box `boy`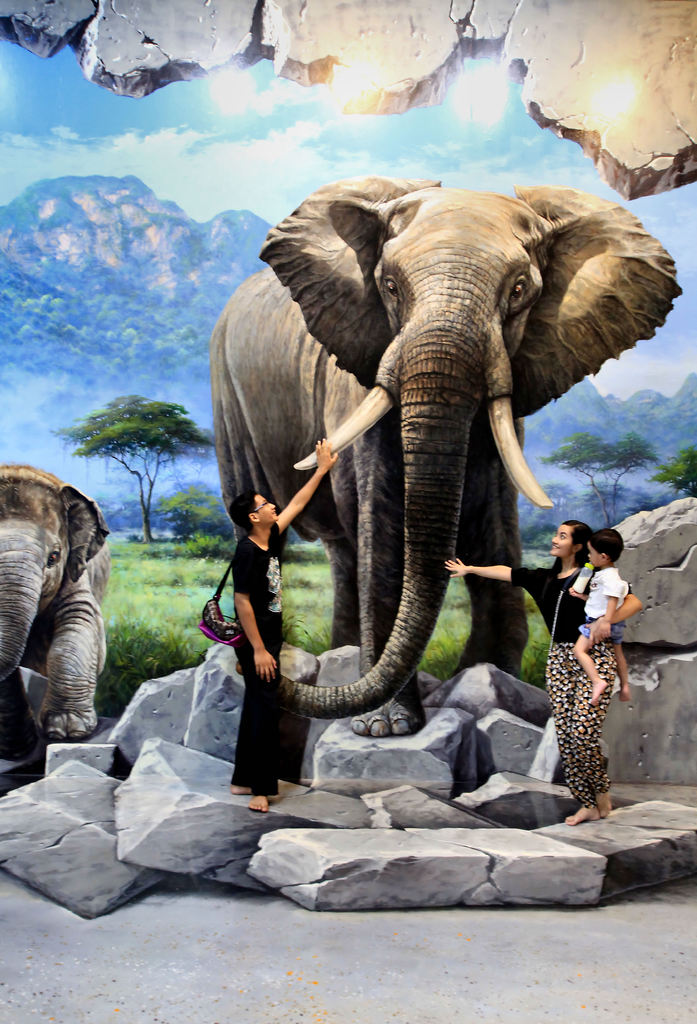
box=[567, 529, 627, 712]
